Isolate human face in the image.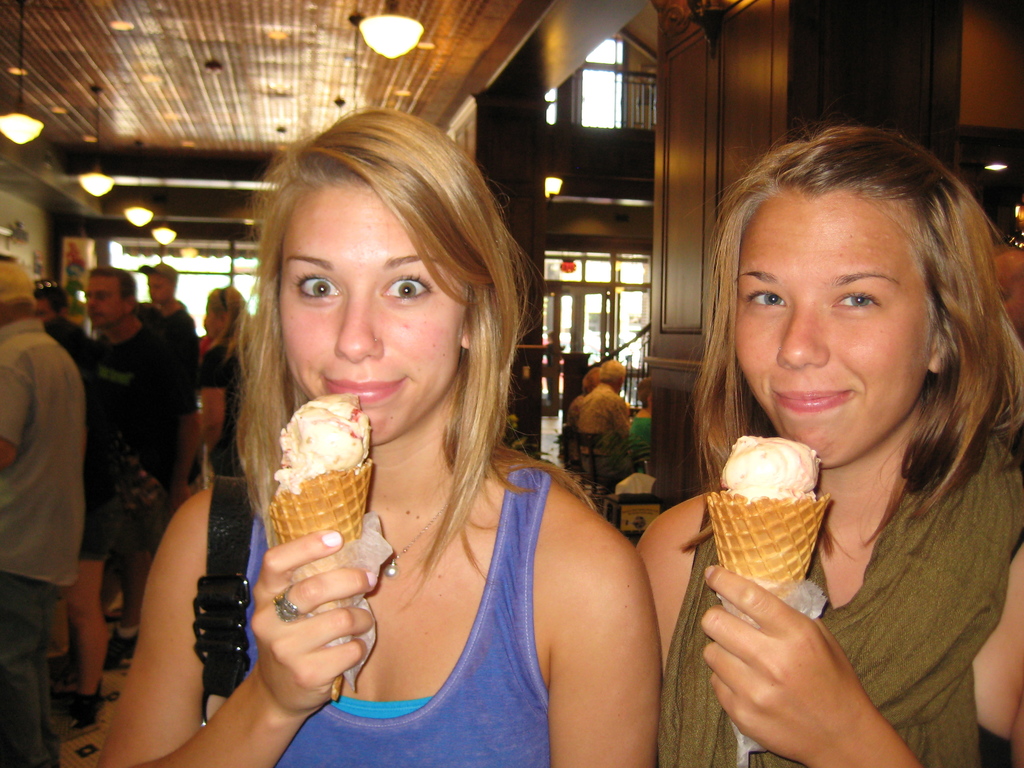
Isolated region: {"x1": 204, "y1": 307, "x2": 222, "y2": 337}.
